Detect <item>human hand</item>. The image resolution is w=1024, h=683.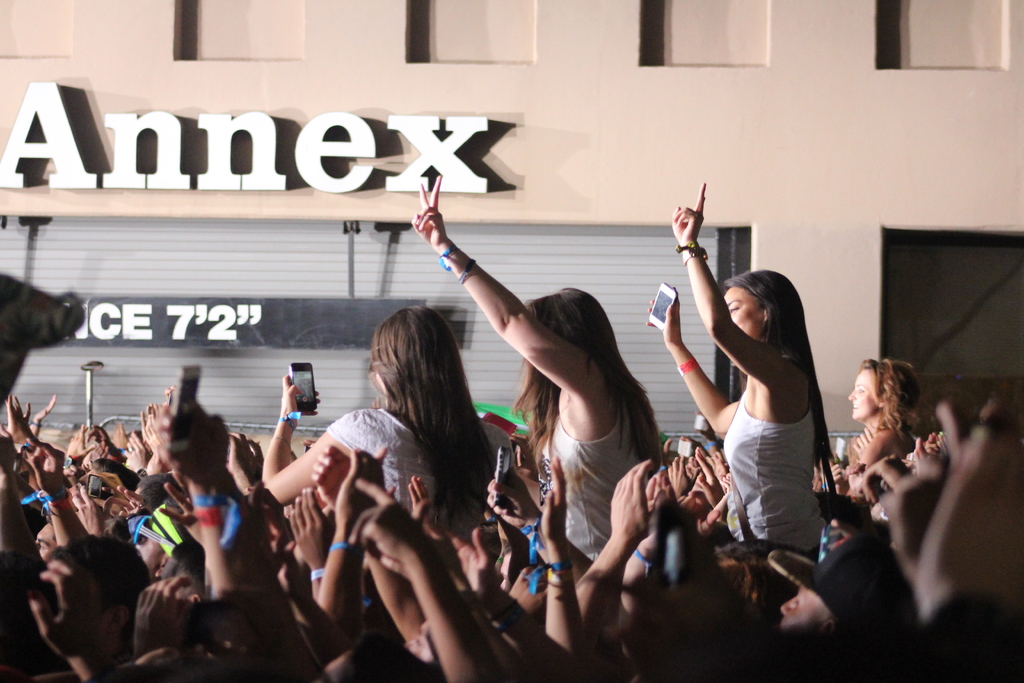
left=156, top=394, right=233, bottom=479.
